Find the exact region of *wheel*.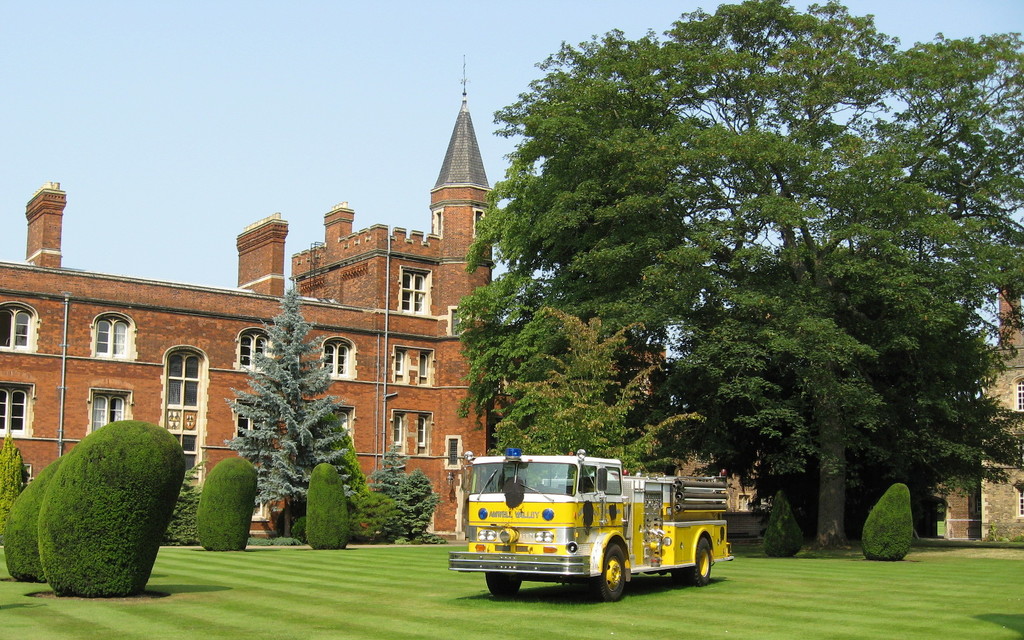
Exact region: [483, 575, 518, 599].
